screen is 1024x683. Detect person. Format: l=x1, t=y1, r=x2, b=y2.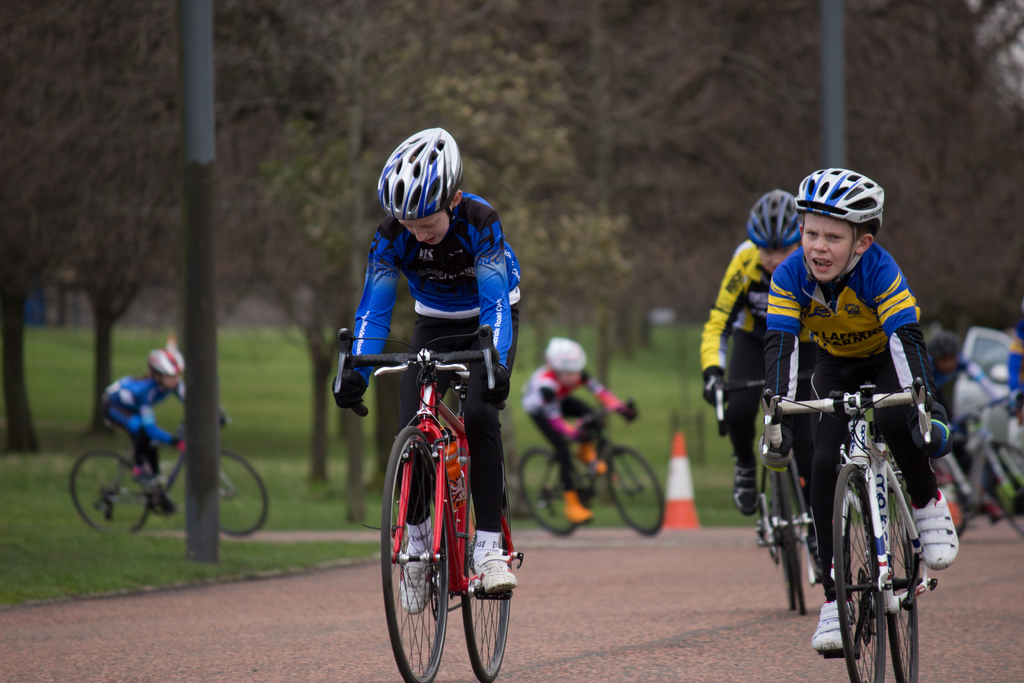
l=515, t=335, r=639, b=529.
